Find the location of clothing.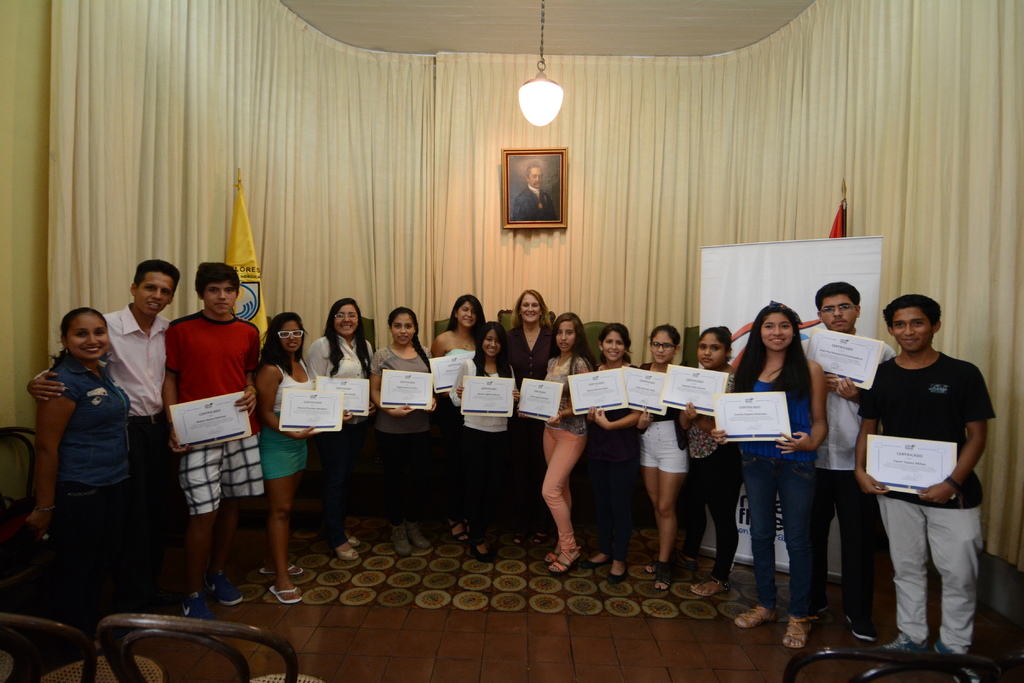
Location: box=[630, 358, 686, 475].
